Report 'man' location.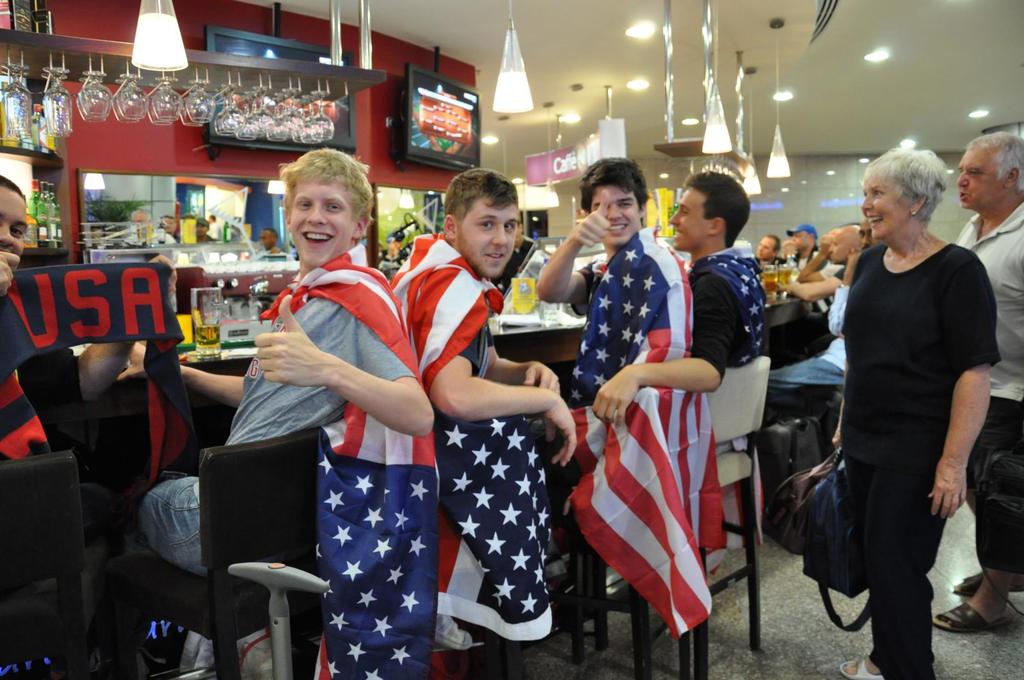
Report: [x1=120, y1=205, x2=175, y2=243].
